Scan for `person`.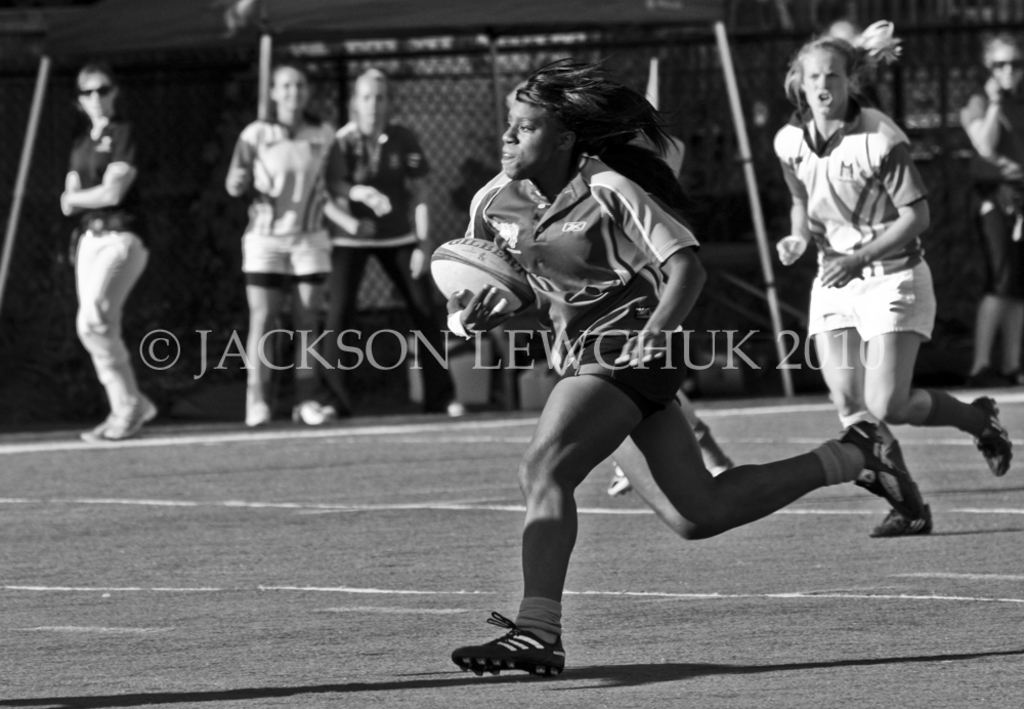
Scan result: x1=442 y1=56 x2=922 y2=673.
